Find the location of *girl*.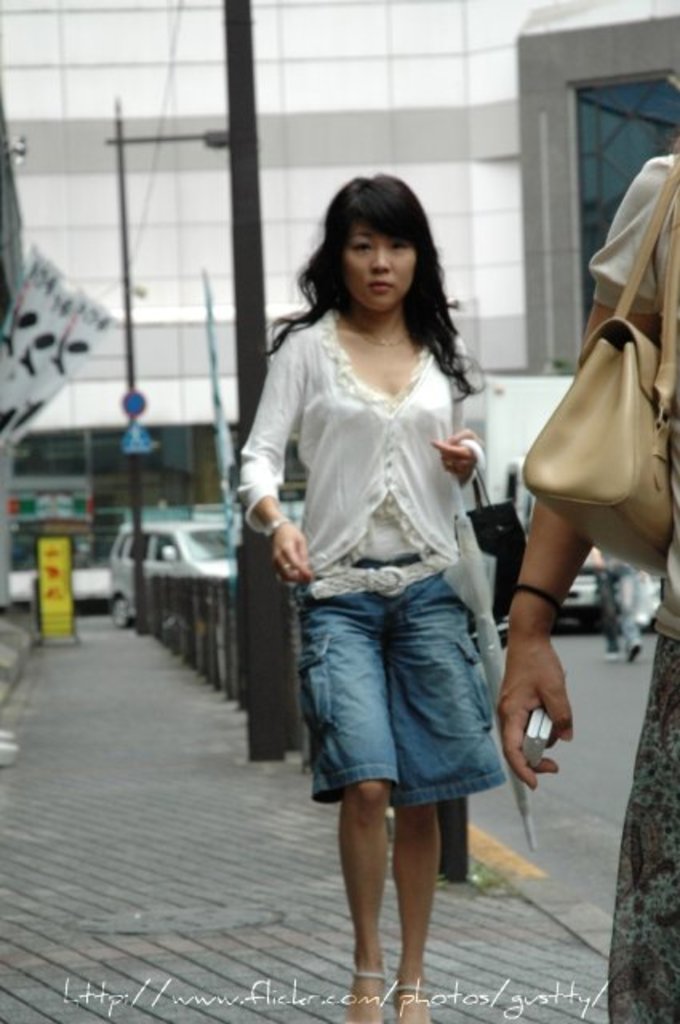
Location: left=235, top=178, right=514, bottom=1022.
